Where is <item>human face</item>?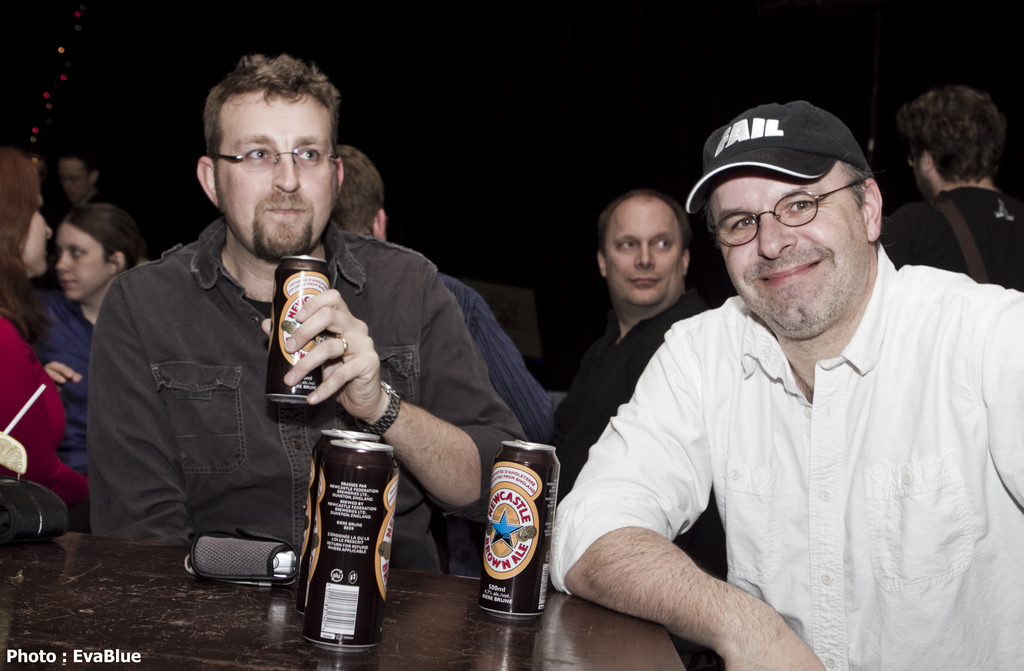
<region>56, 223, 107, 300</region>.
